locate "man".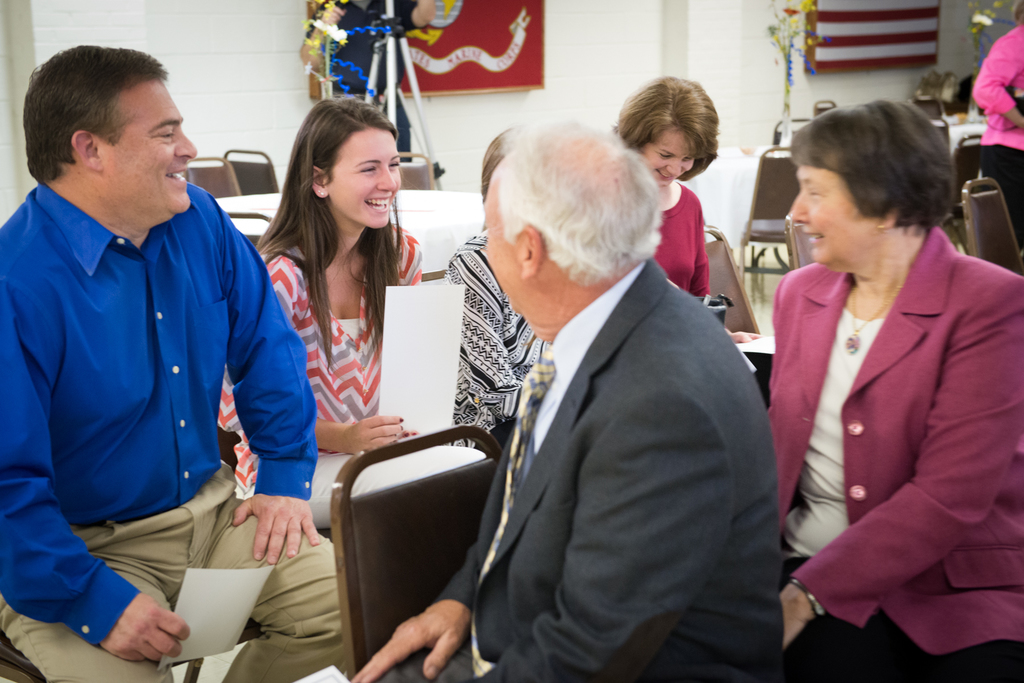
Bounding box: 347 118 782 682.
